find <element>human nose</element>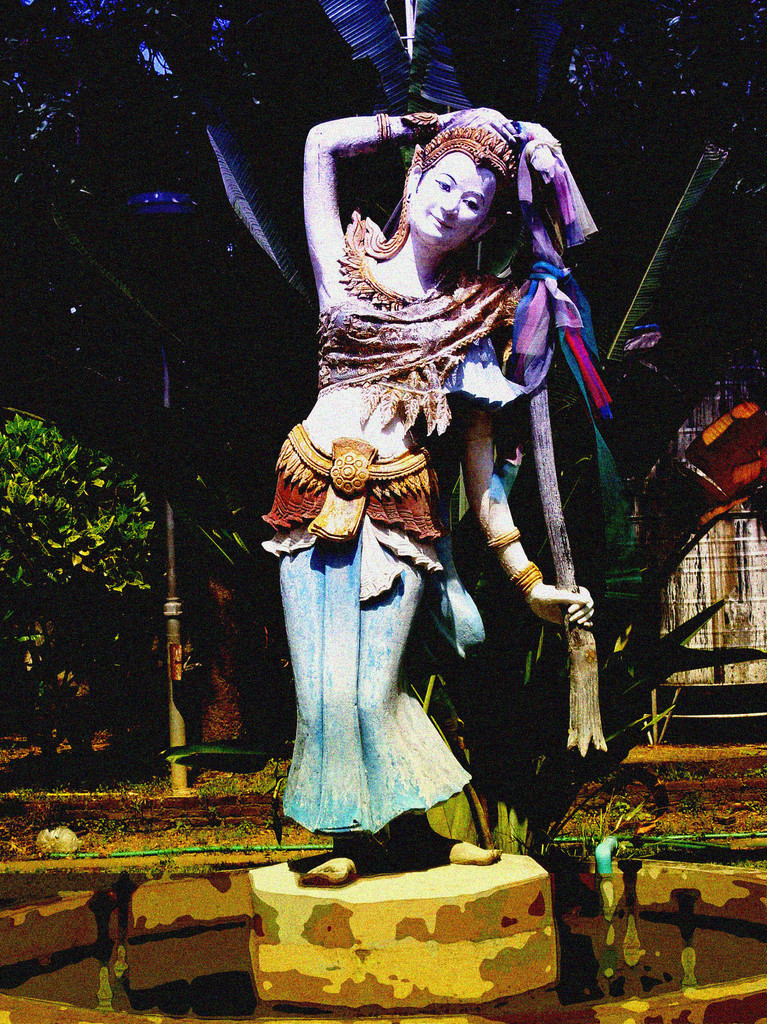
Rect(433, 190, 462, 218)
